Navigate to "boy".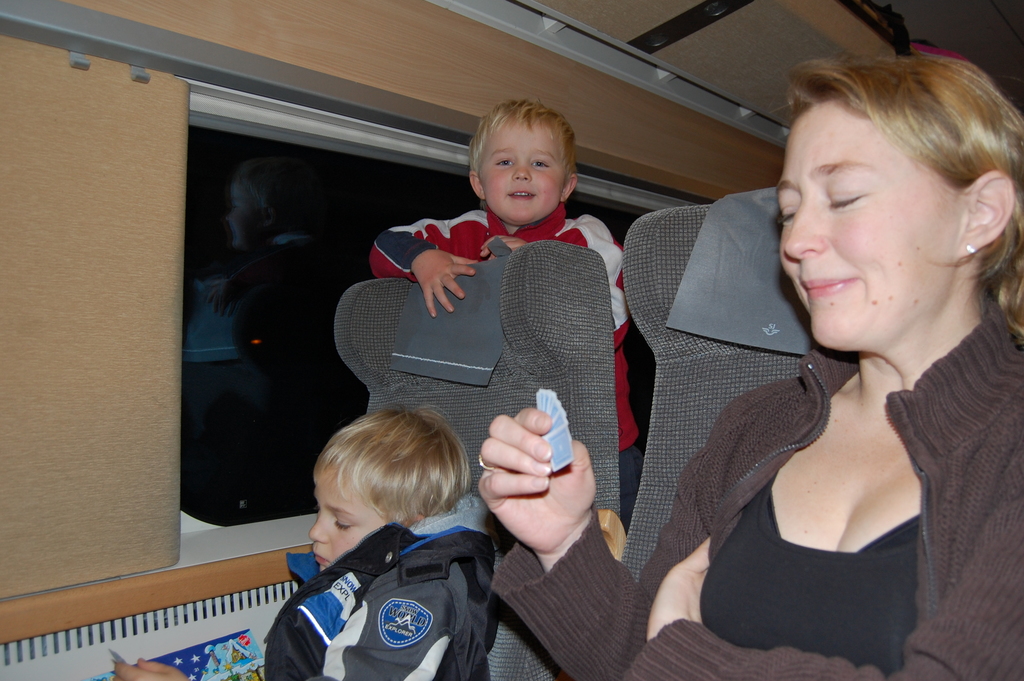
Navigation target: bbox=[115, 407, 492, 680].
